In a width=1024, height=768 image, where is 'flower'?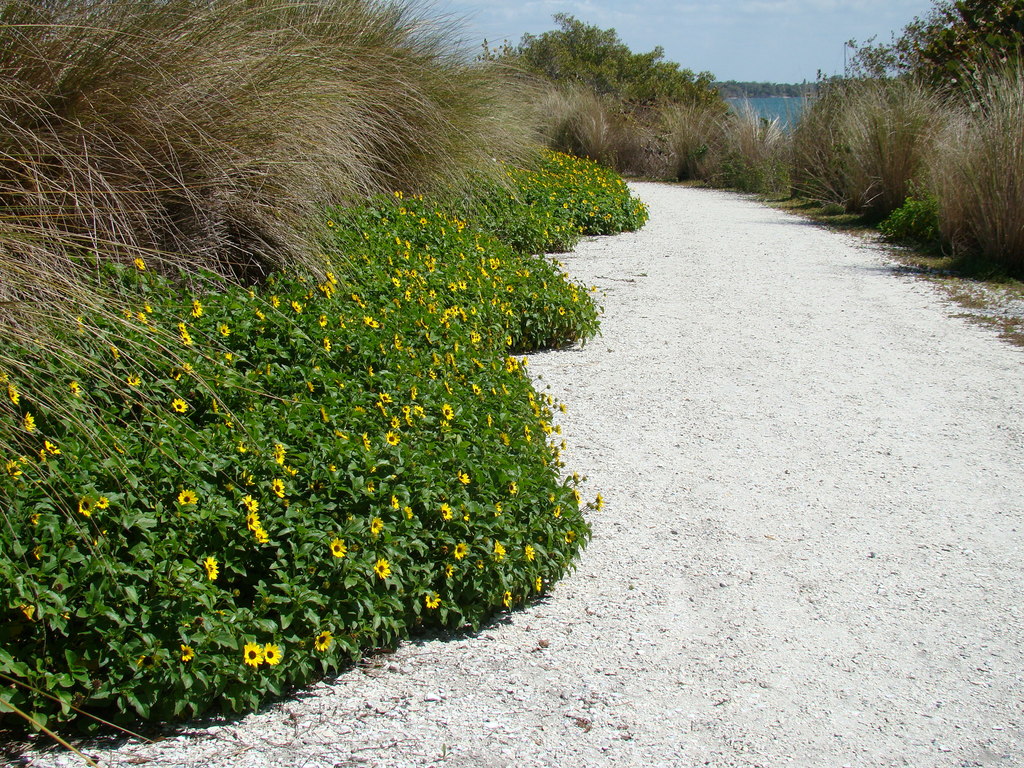
locate(207, 553, 222, 579).
